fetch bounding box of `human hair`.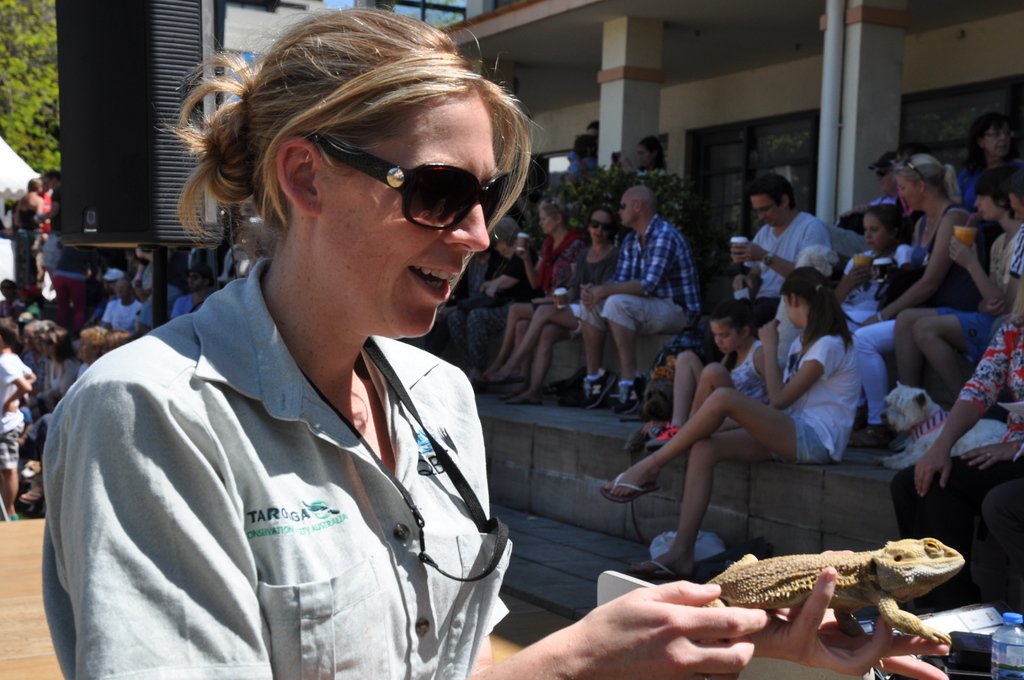
Bbox: rect(780, 266, 854, 374).
